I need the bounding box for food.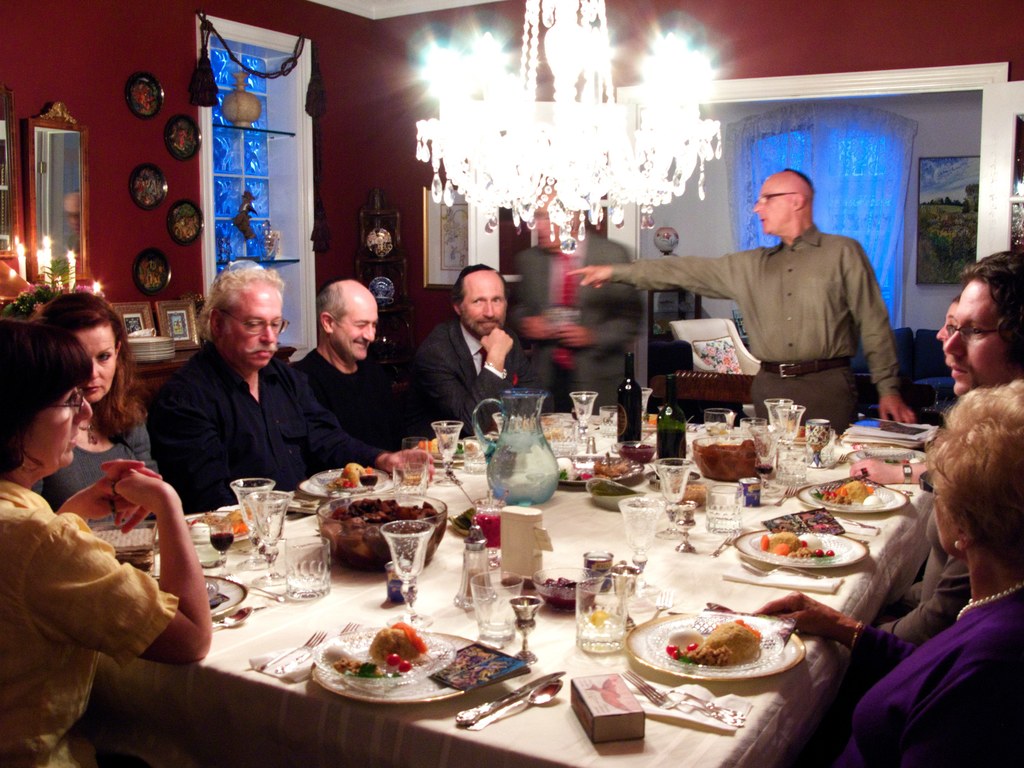
Here it is: (413,431,475,458).
